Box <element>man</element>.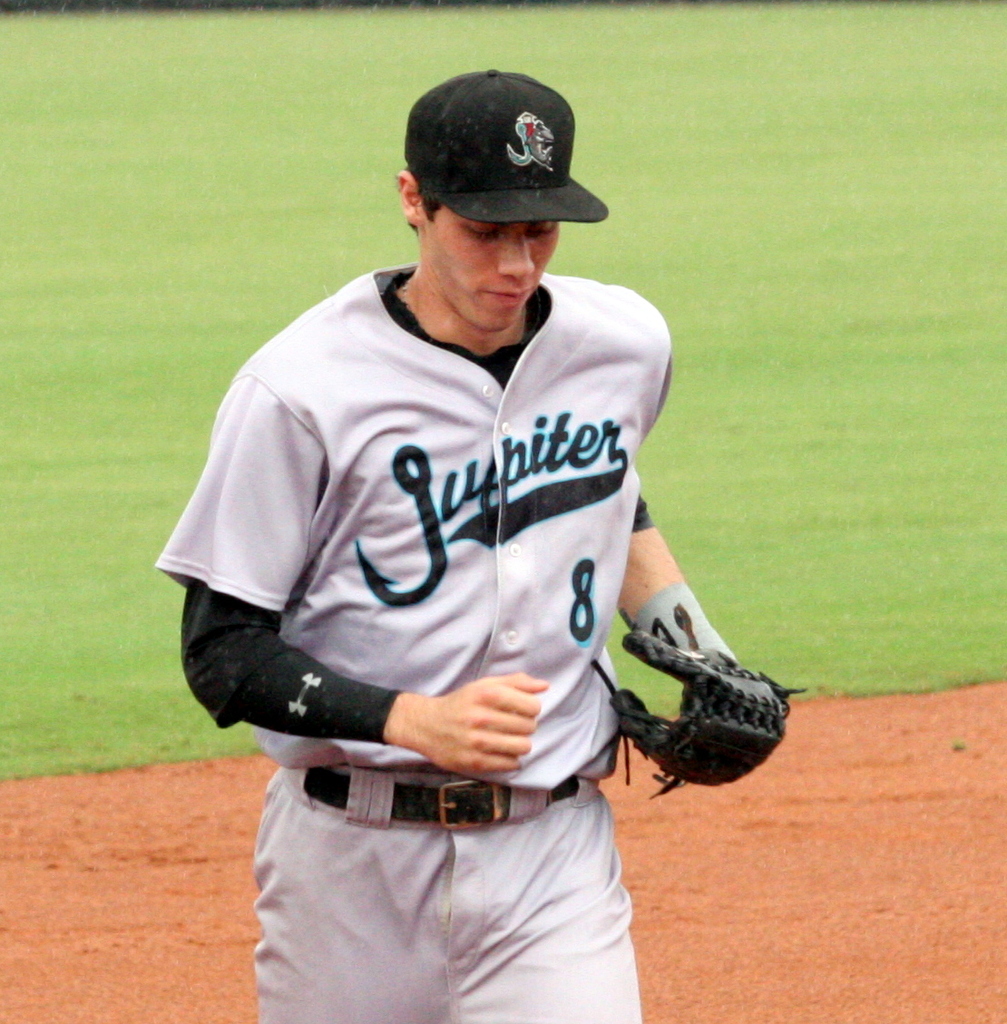
148:70:747:1023.
